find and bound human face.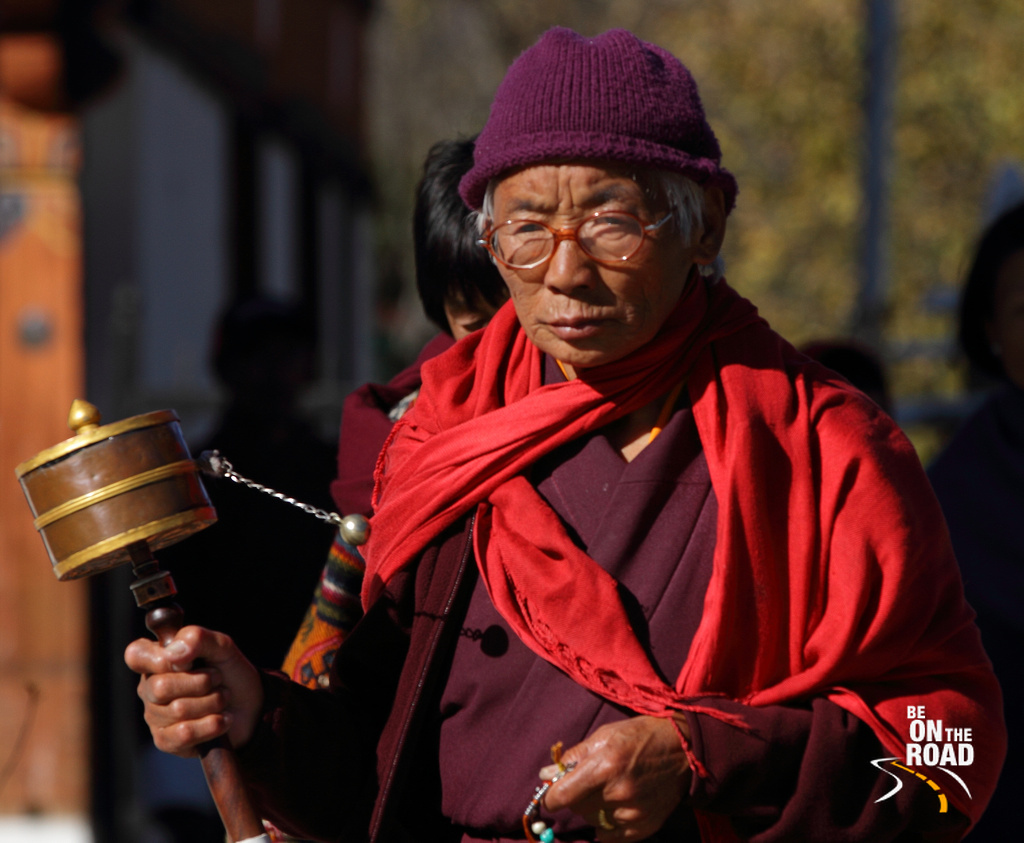
Bound: (499, 160, 690, 368).
